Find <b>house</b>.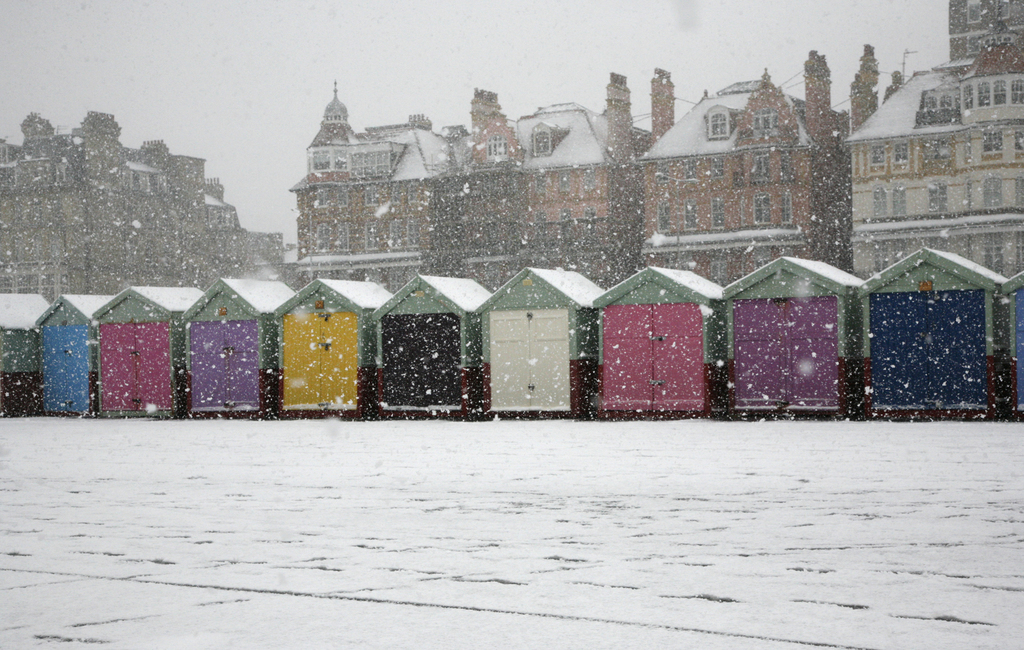
(851, 241, 1023, 422).
